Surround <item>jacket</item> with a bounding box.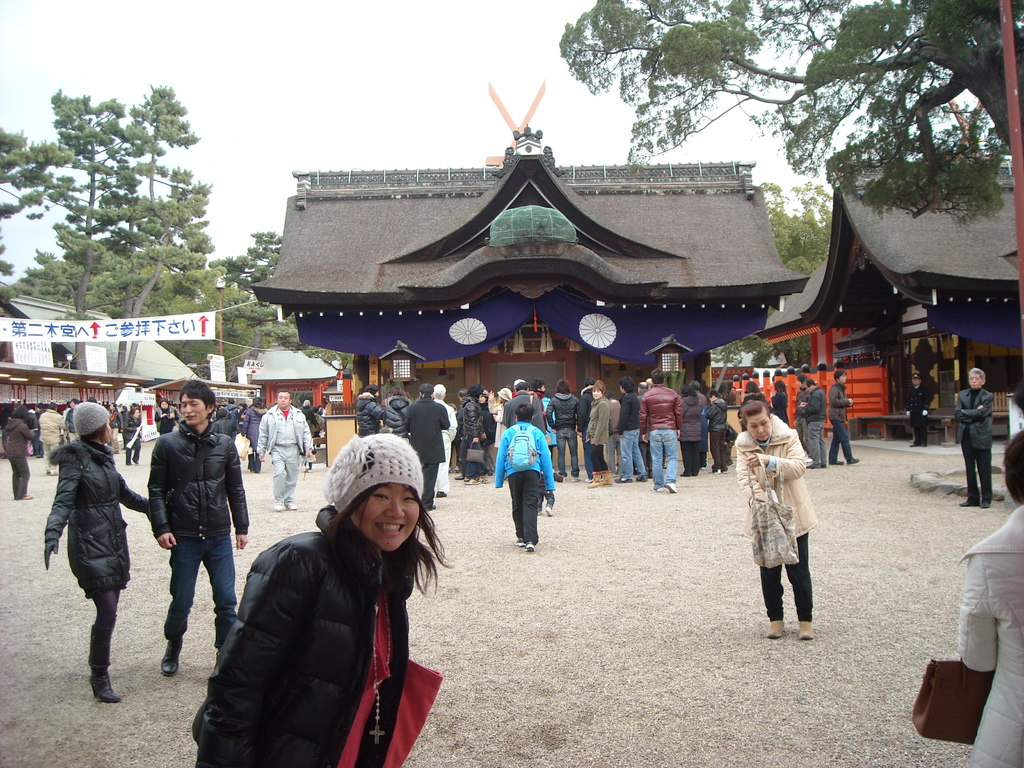
x1=735, y1=412, x2=821, y2=539.
